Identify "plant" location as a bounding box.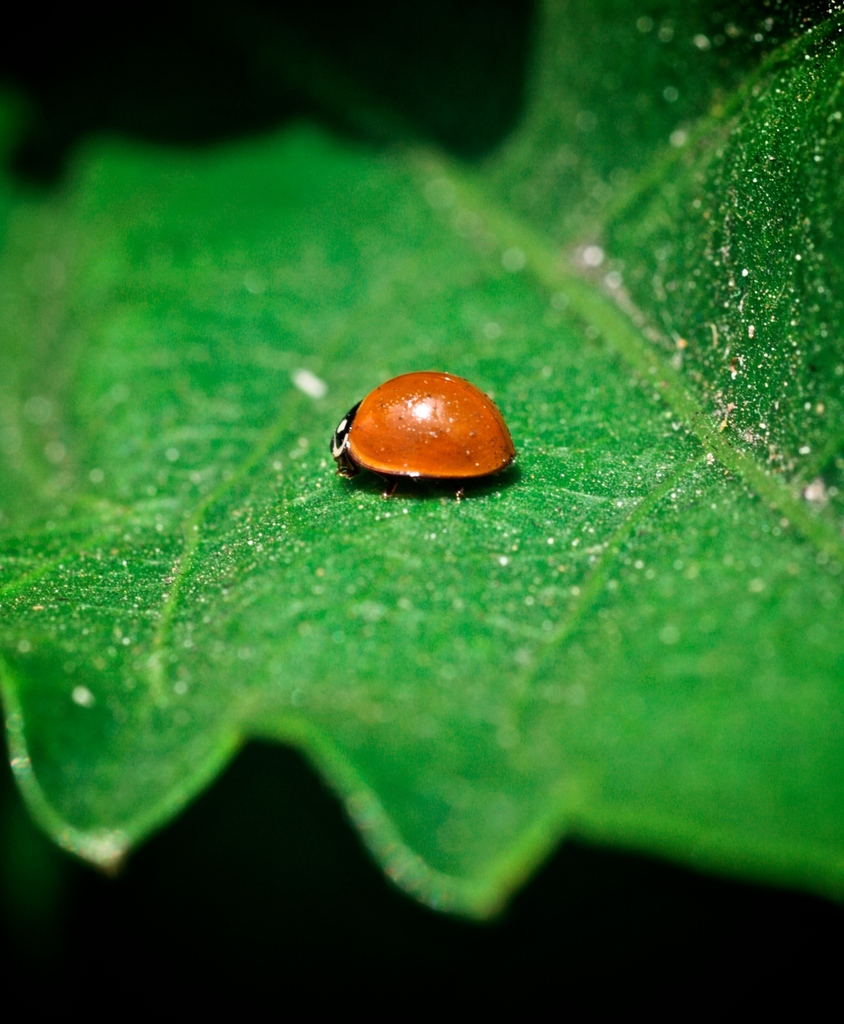
left=0, top=4, right=843, bottom=910.
